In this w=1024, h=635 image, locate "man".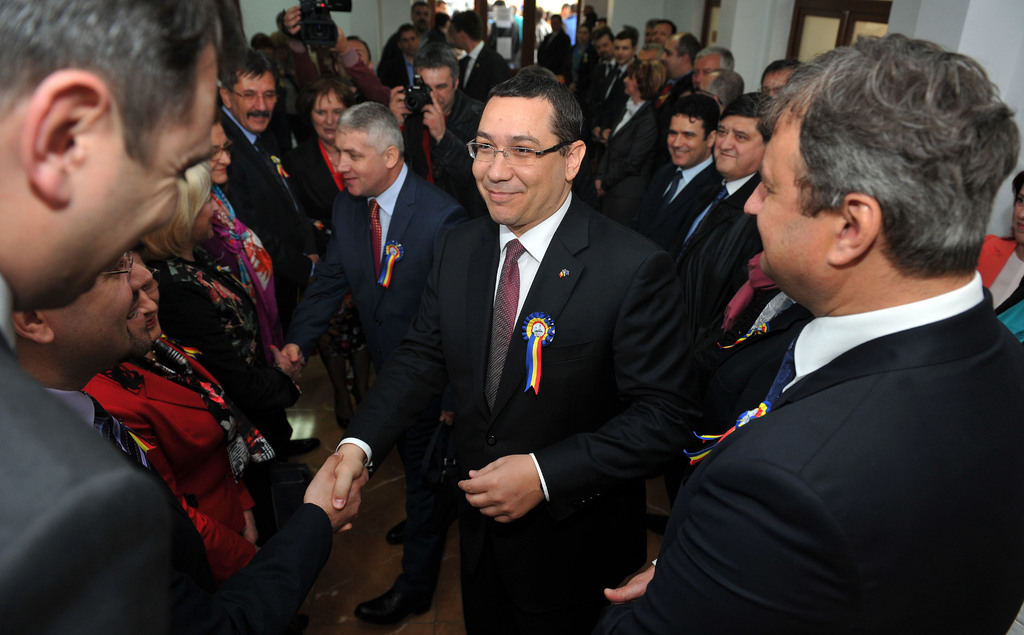
Bounding box: l=383, t=47, r=496, b=204.
